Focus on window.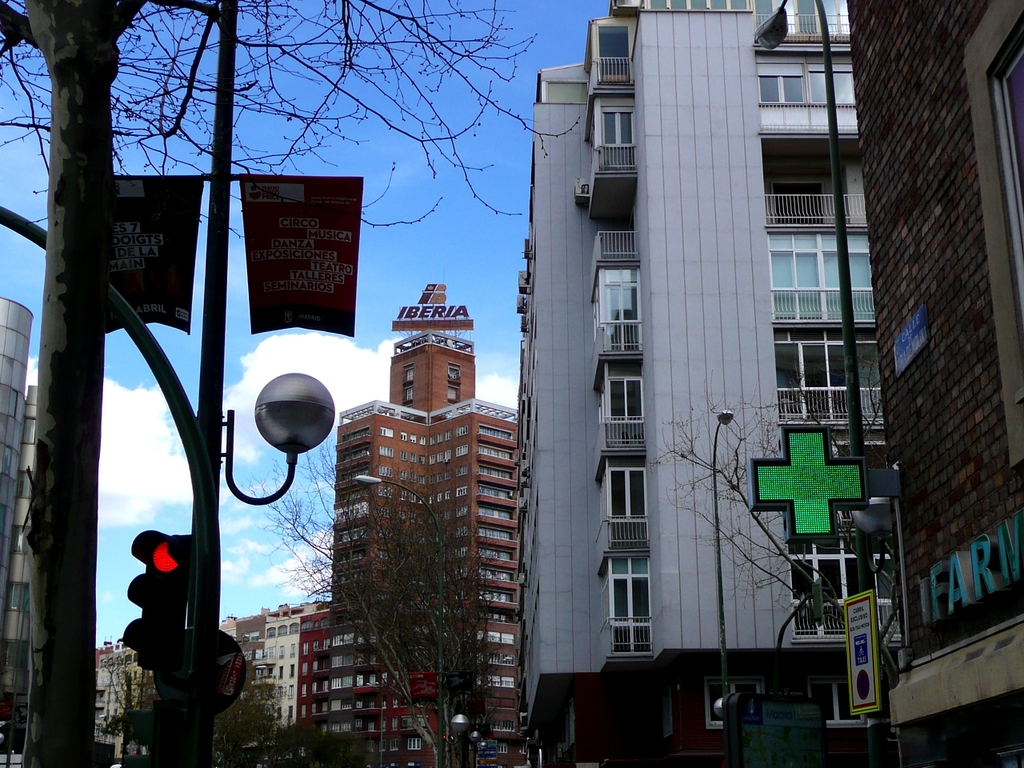
Focused at x1=754, y1=46, x2=812, y2=135.
